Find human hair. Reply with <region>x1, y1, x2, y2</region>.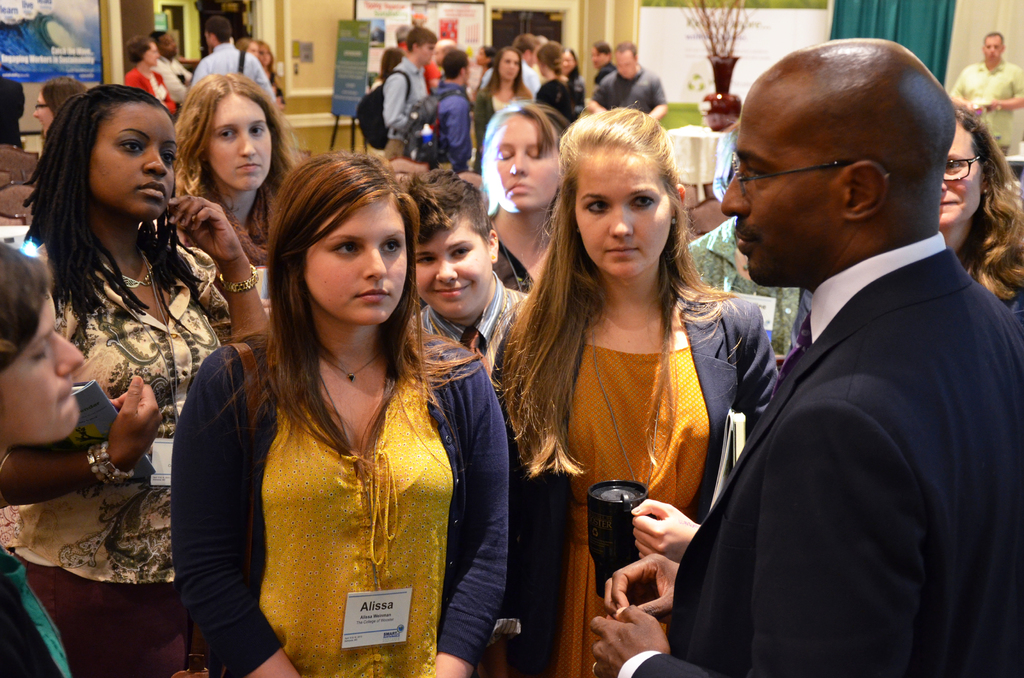
<region>37, 77, 88, 117</region>.
